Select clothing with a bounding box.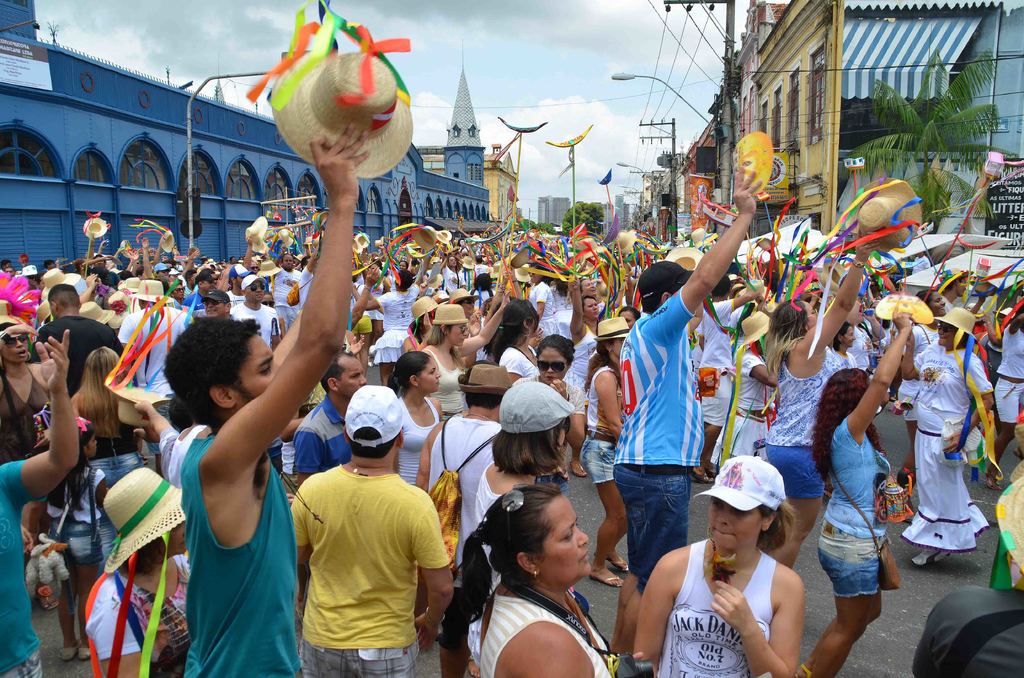
crop(283, 446, 443, 672).
